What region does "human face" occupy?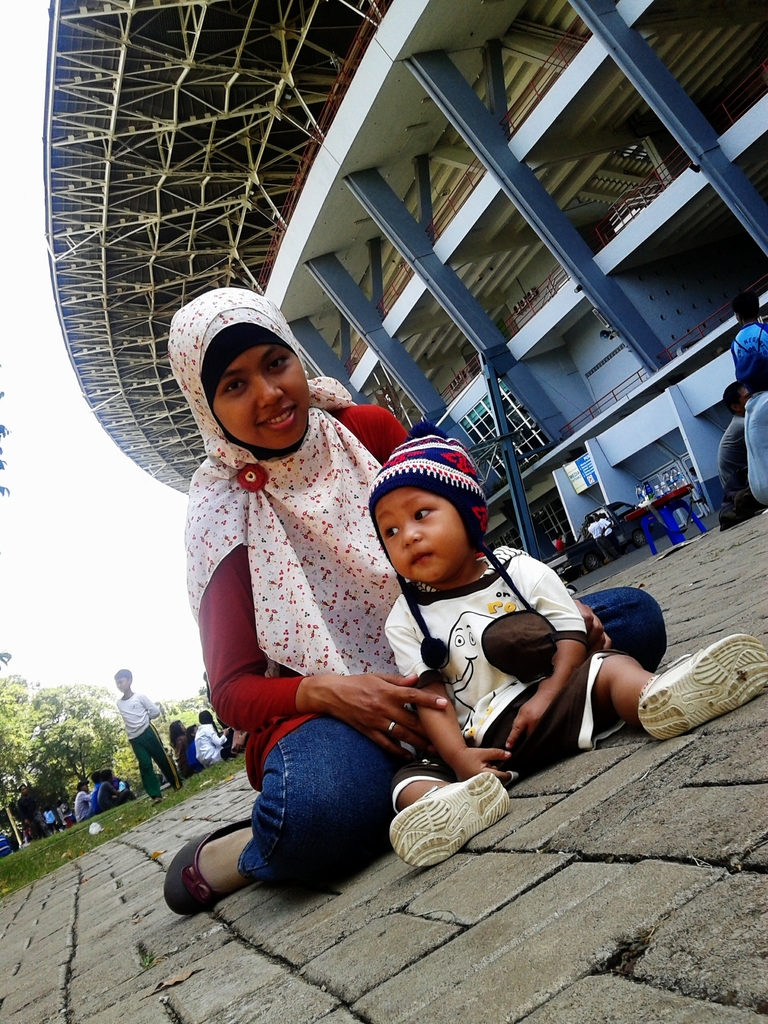
Rect(377, 486, 472, 588).
